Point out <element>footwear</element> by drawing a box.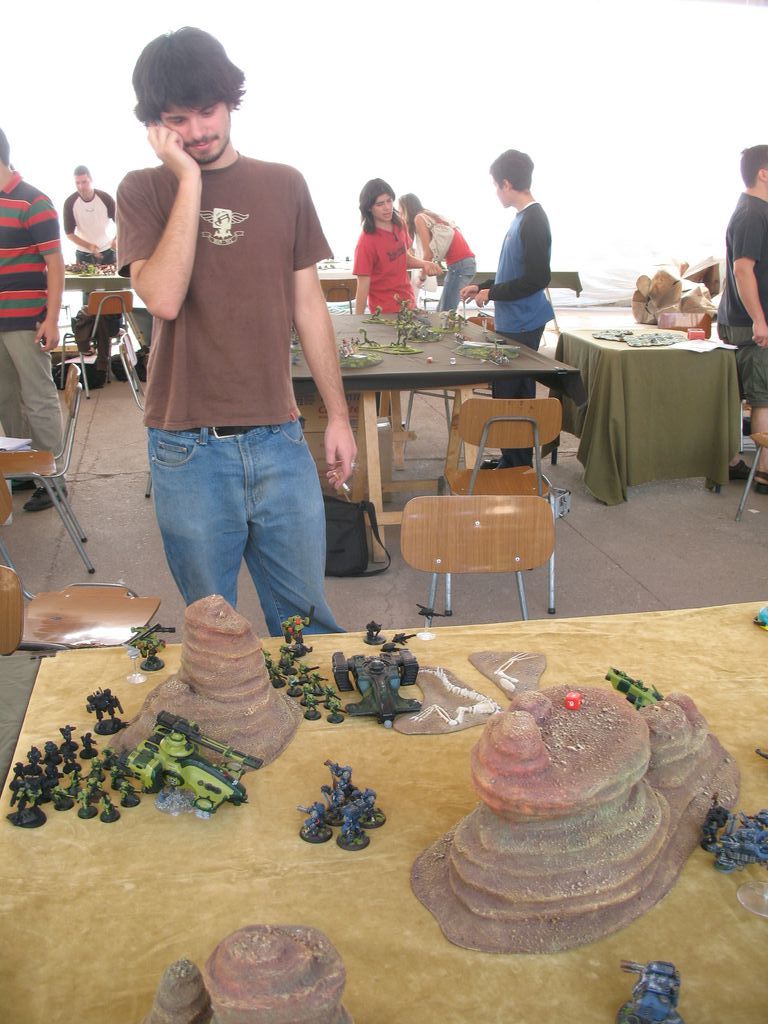
left=755, top=465, right=767, bottom=490.
